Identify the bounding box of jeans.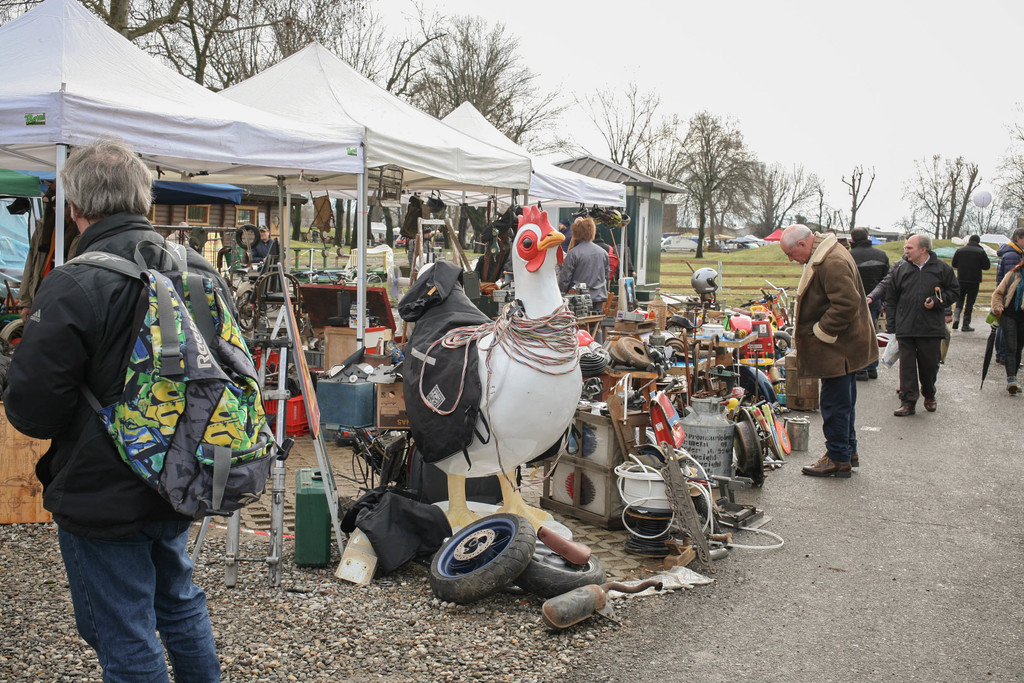
l=818, t=381, r=853, b=465.
